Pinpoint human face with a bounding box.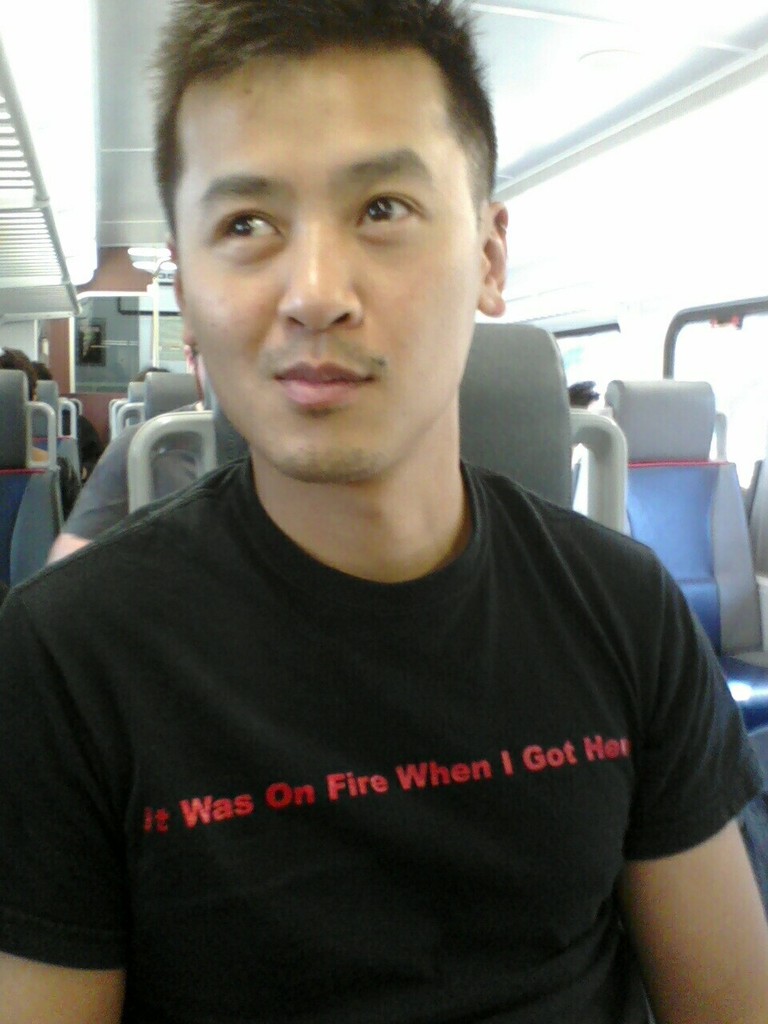
bbox=(158, 35, 496, 481).
